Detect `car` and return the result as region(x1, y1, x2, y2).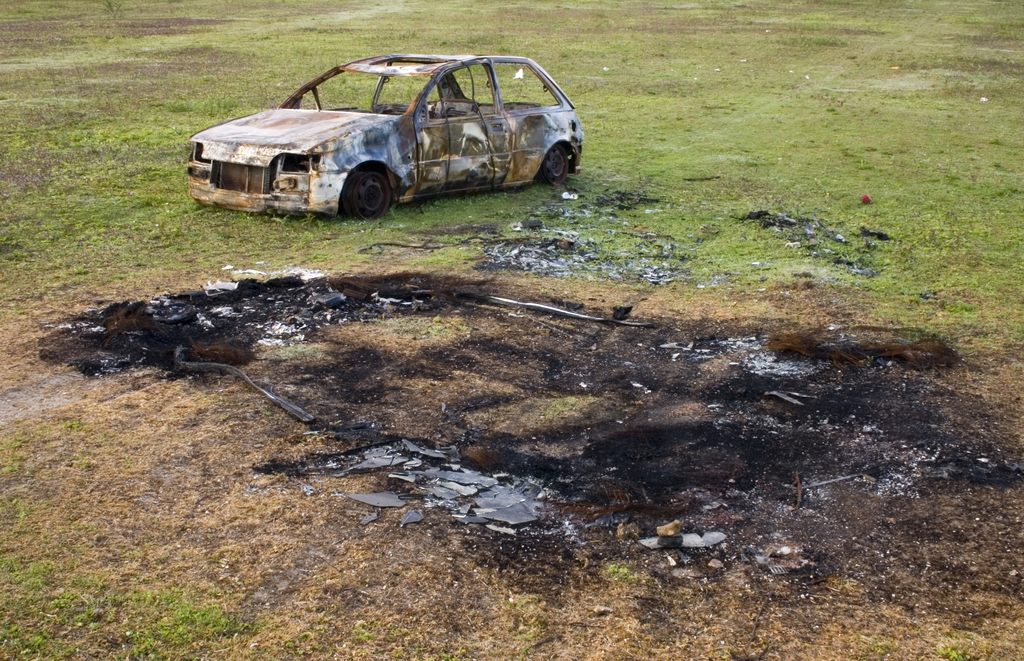
region(179, 44, 588, 216).
